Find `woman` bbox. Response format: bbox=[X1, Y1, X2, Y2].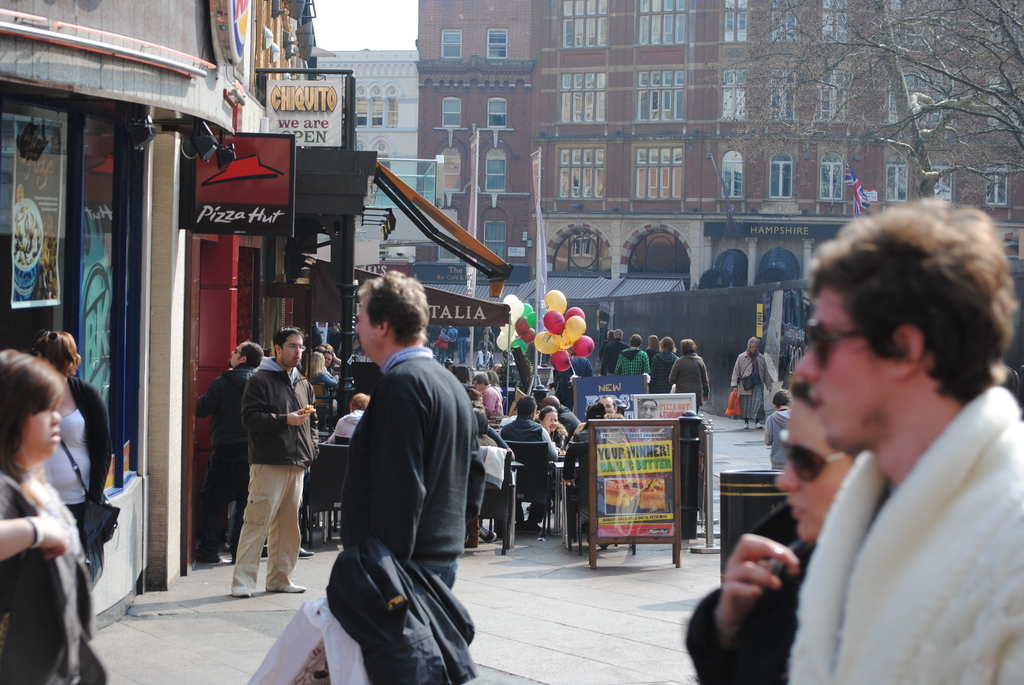
bbox=[655, 335, 680, 396].
